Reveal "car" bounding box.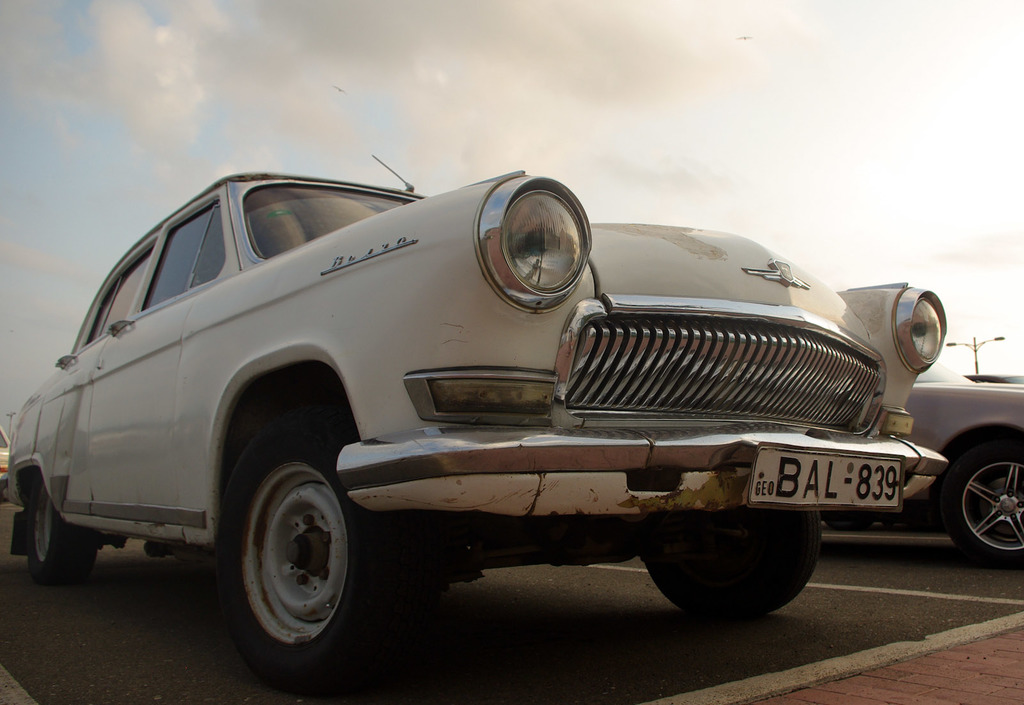
Revealed: bbox=(0, 156, 946, 696).
